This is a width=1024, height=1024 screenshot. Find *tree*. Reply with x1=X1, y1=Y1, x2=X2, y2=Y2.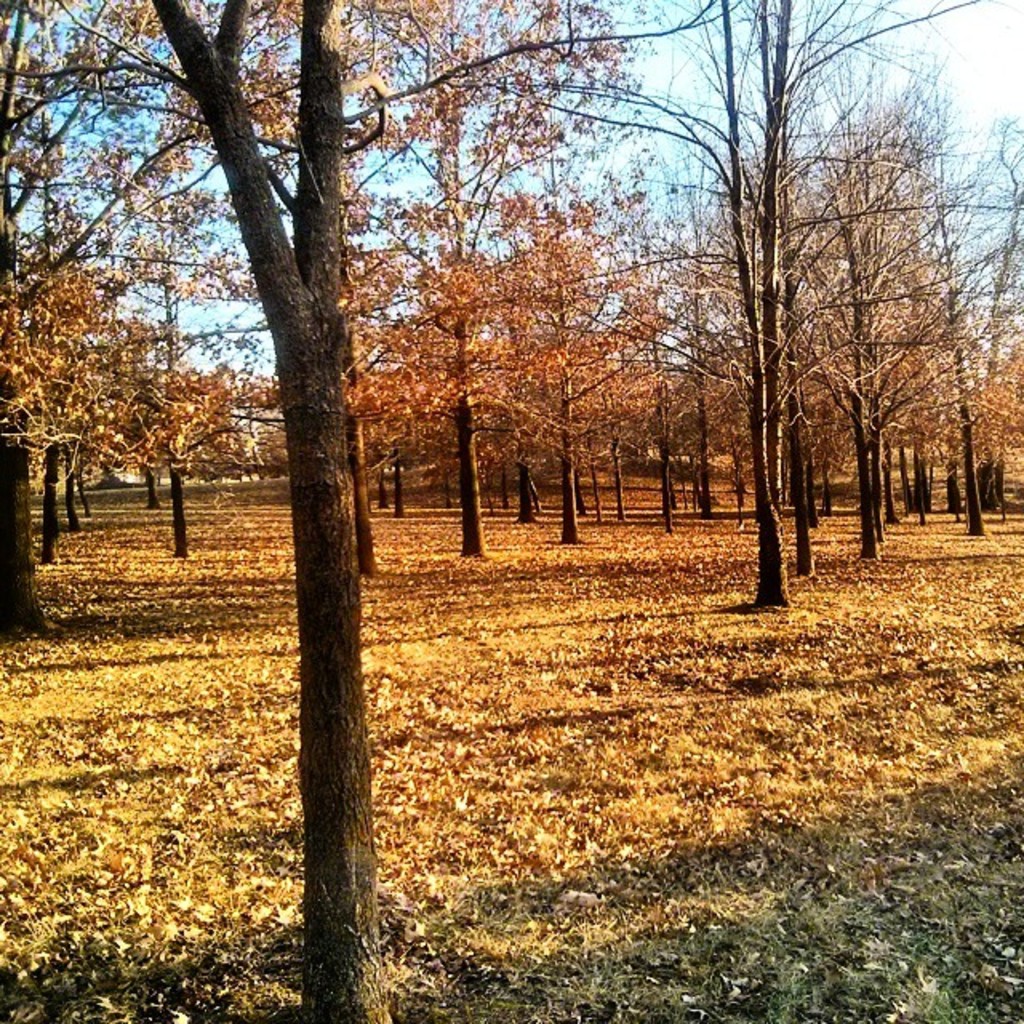
x1=917, y1=122, x2=1022, y2=536.
